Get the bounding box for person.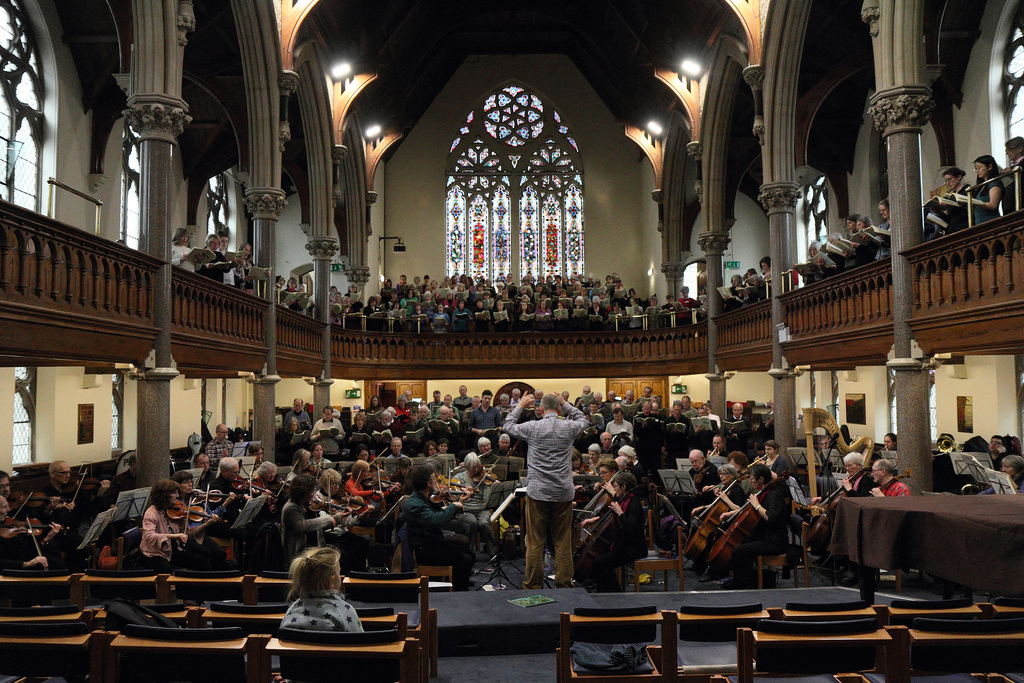
region(171, 226, 201, 274).
